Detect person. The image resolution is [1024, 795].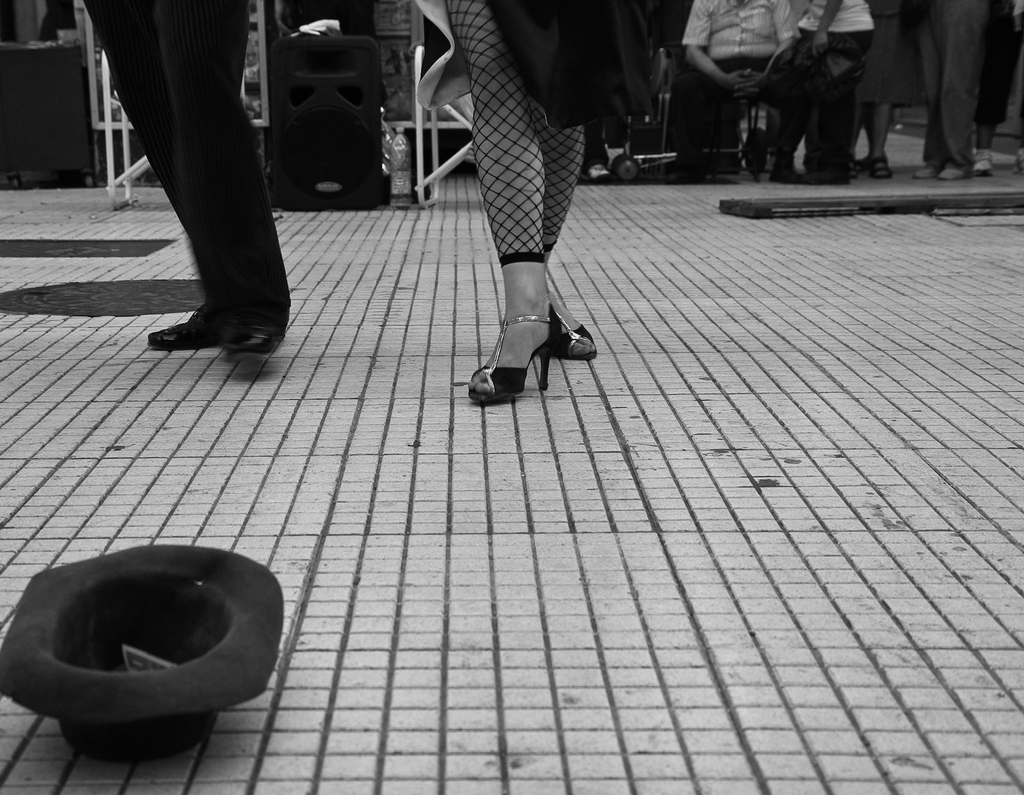
box=[843, 0, 929, 174].
